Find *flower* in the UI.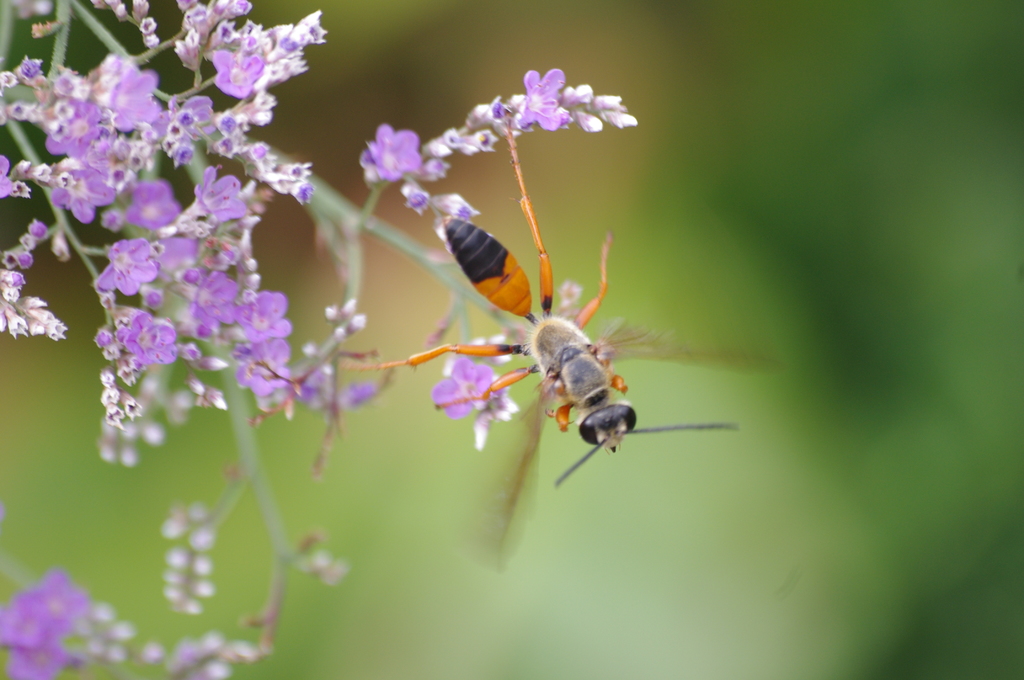
UI element at box=[575, 110, 600, 136].
